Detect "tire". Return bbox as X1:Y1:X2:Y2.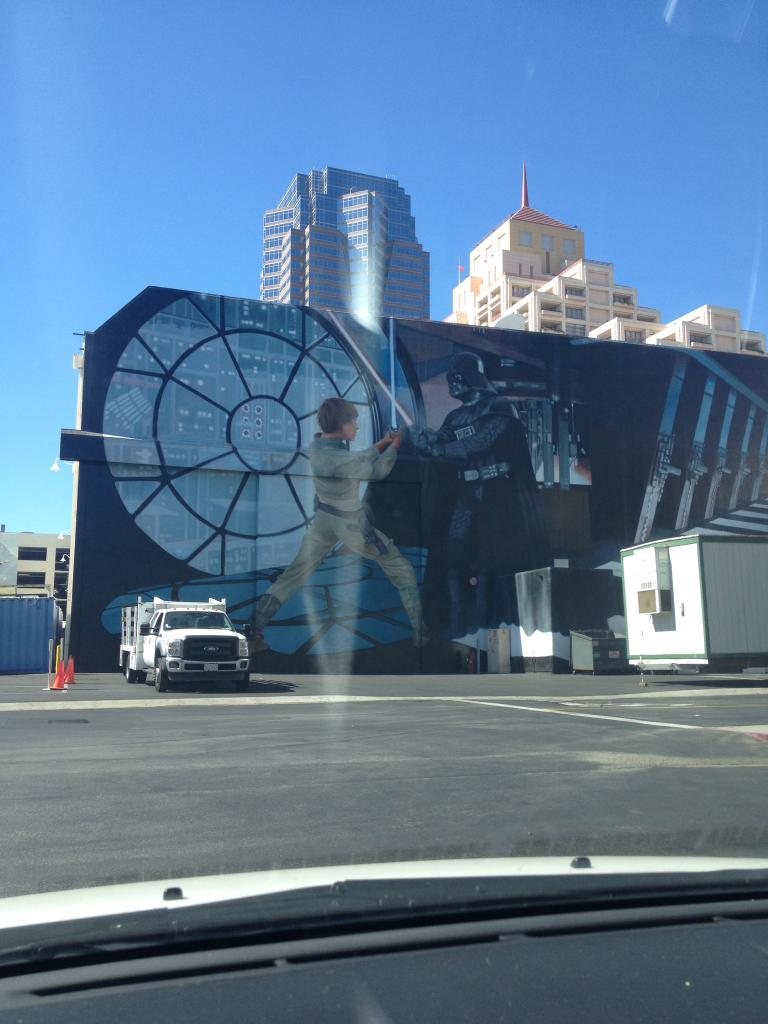
125:655:137:684.
